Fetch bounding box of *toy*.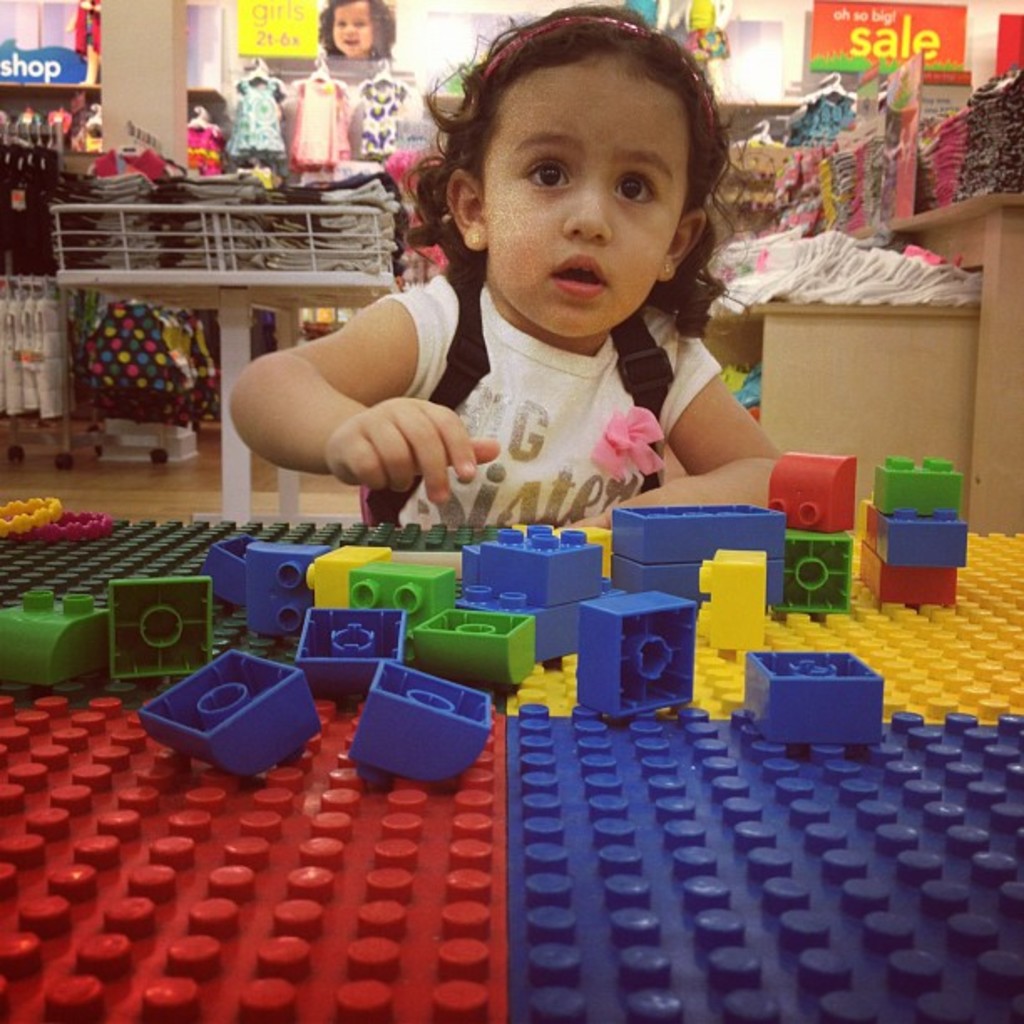
Bbox: <box>736,648,887,745</box>.
